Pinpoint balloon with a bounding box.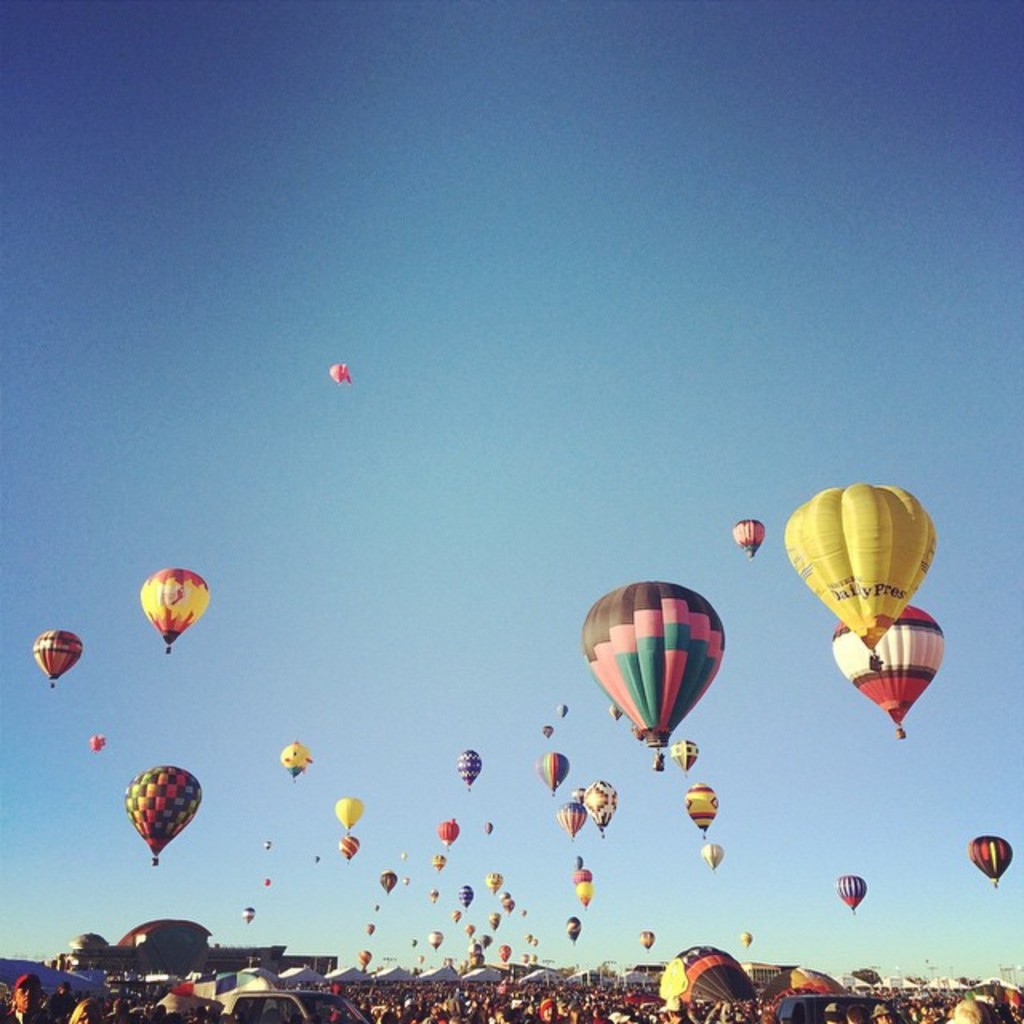
(x1=782, y1=478, x2=938, y2=651).
